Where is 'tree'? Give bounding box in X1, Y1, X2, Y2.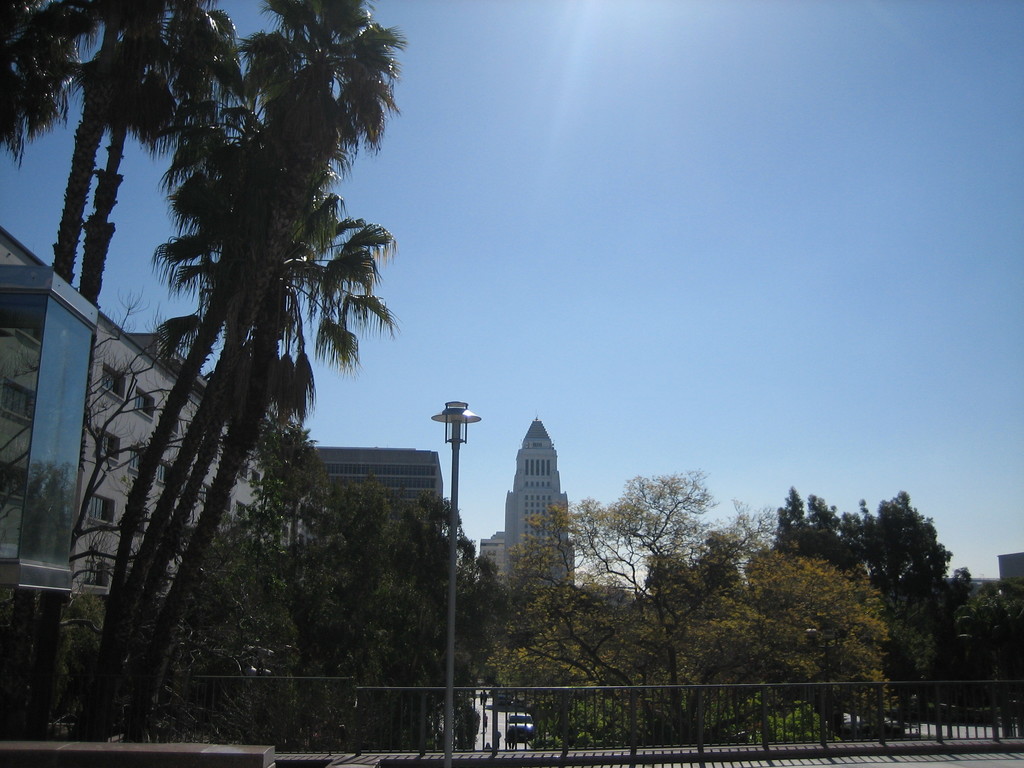
51, 0, 239, 311.
